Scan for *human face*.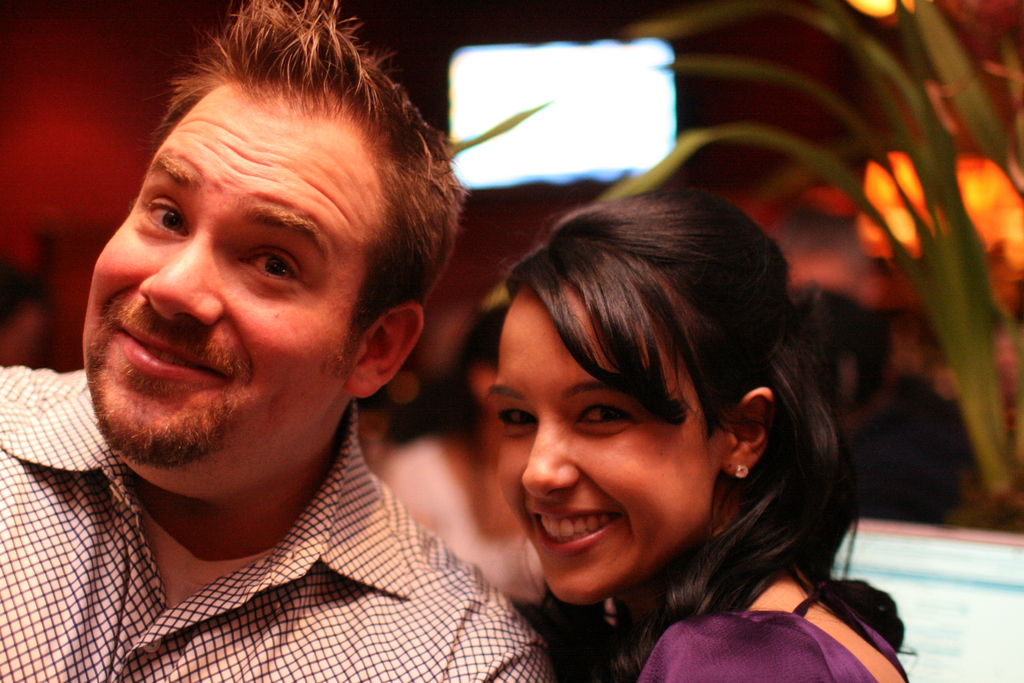
Scan result: bbox(86, 63, 410, 493).
